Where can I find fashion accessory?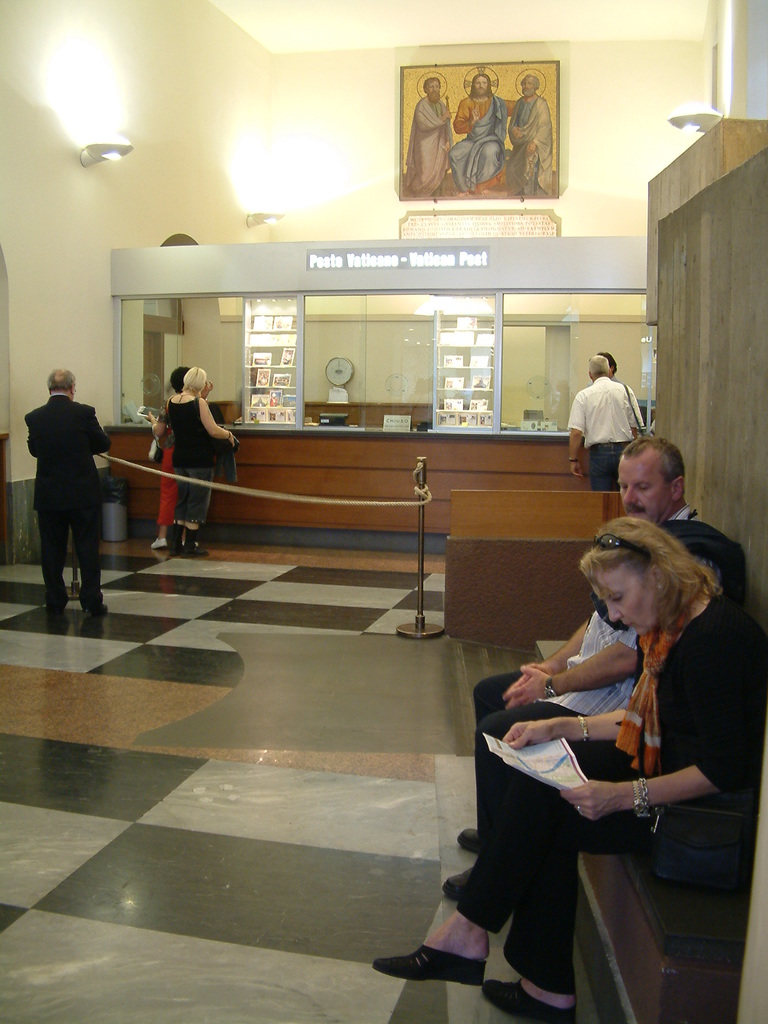
You can find it at <bbox>152, 536, 168, 548</bbox>.
